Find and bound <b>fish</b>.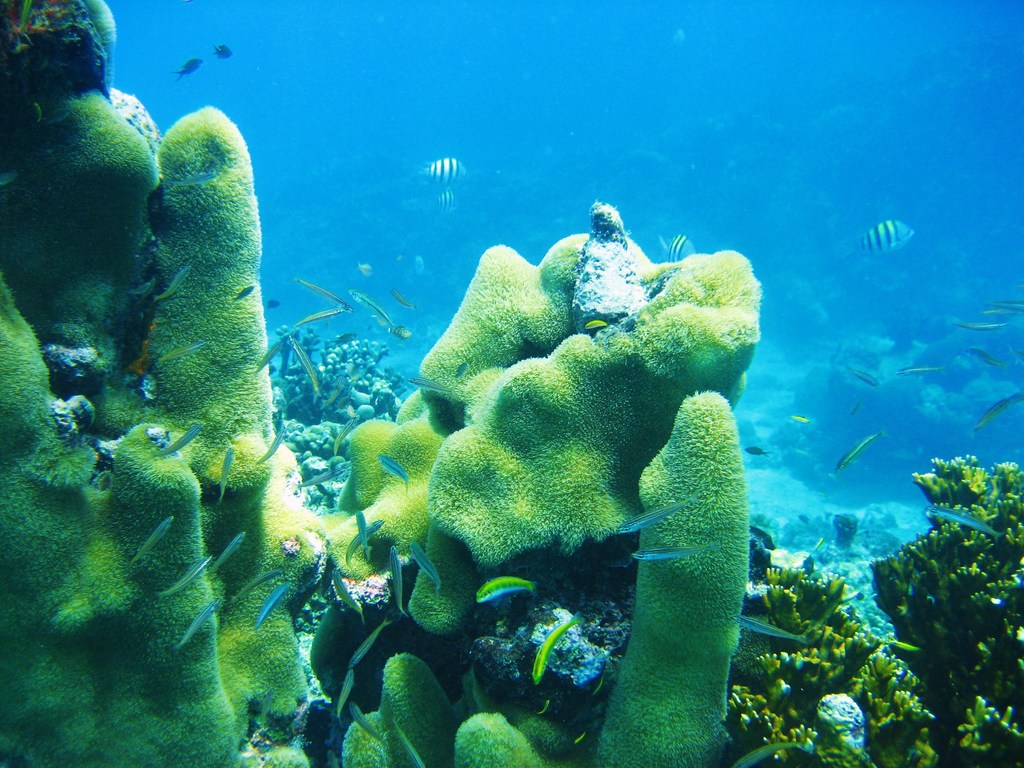
Bound: (x1=156, y1=264, x2=194, y2=301).
